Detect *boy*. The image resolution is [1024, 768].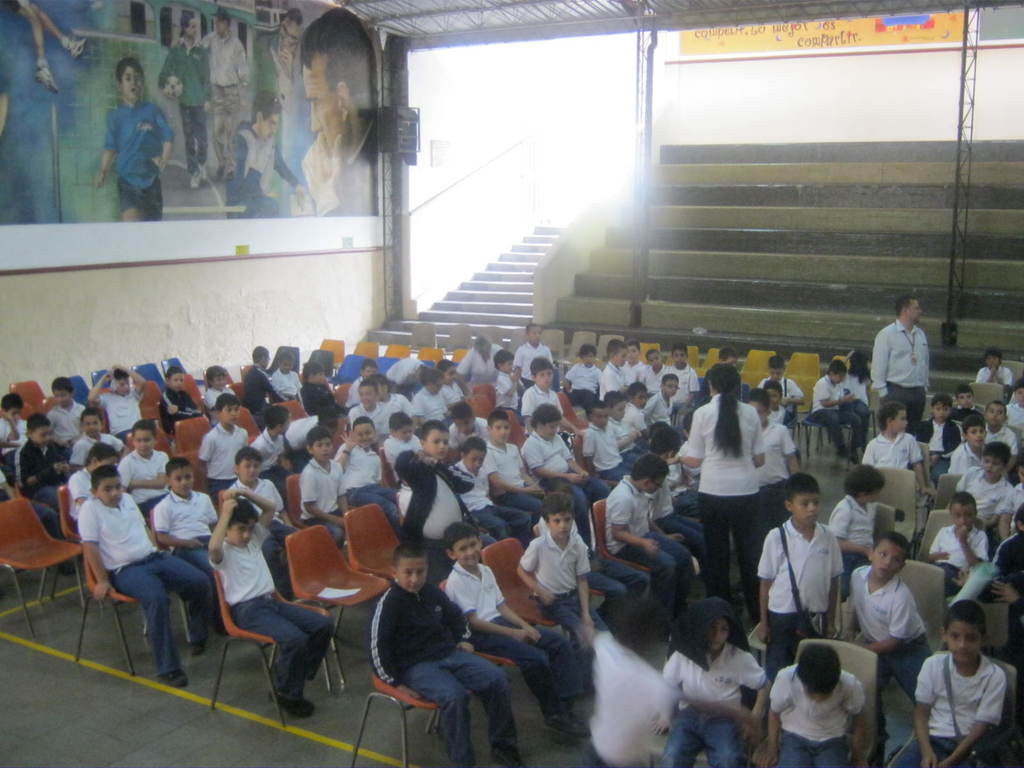
45, 376, 86, 458.
